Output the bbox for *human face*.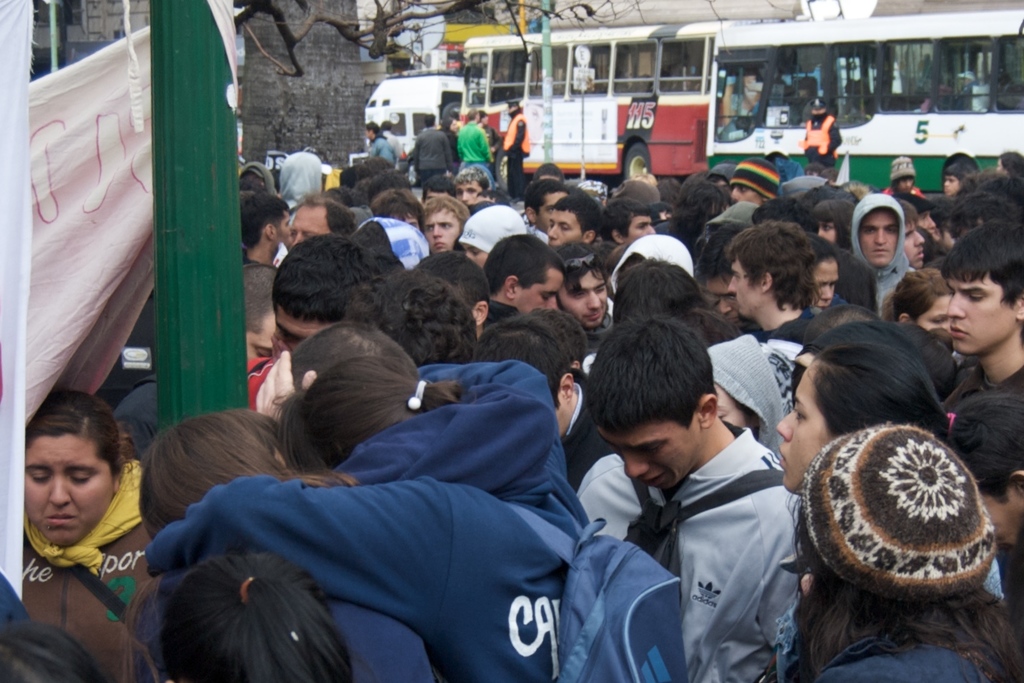
[left=947, top=277, right=1016, bottom=355].
